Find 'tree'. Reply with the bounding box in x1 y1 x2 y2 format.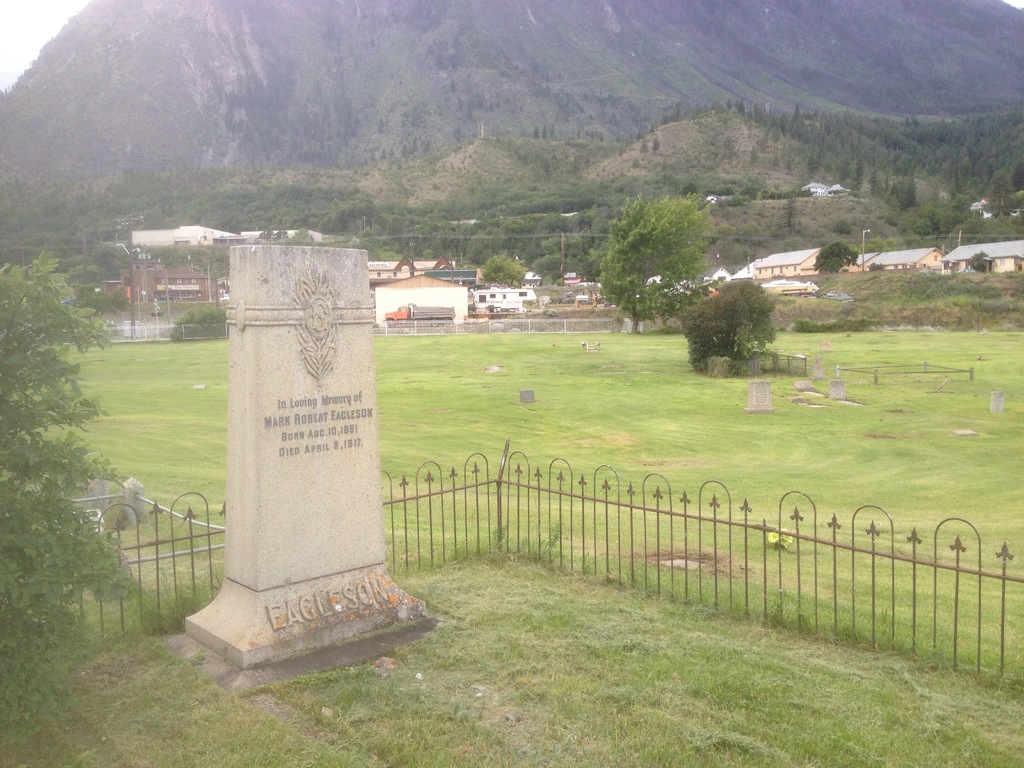
479 248 531 289.
